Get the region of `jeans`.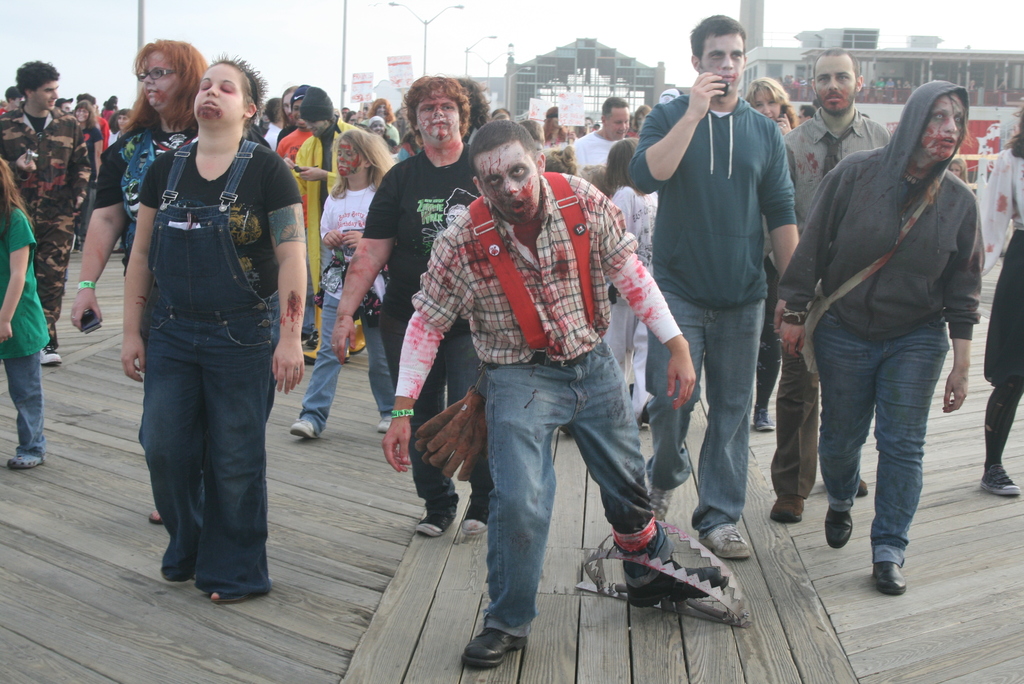
locate(296, 267, 393, 436).
